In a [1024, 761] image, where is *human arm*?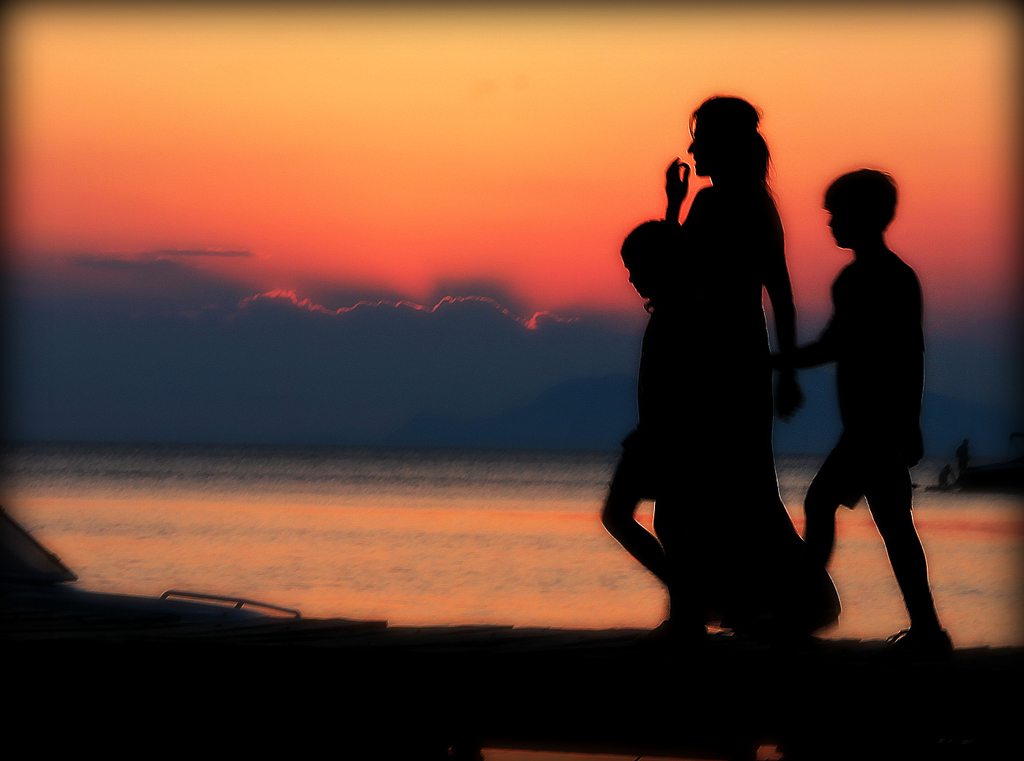
{"left": 657, "top": 146, "right": 699, "bottom": 242}.
